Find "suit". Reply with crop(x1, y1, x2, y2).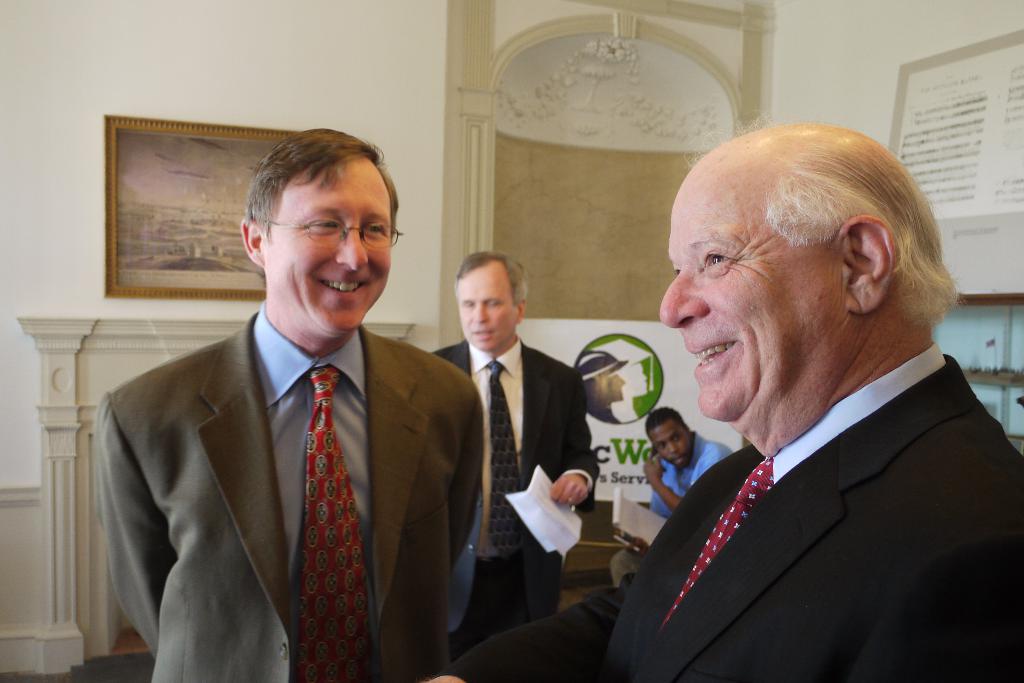
crop(431, 344, 1023, 680).
